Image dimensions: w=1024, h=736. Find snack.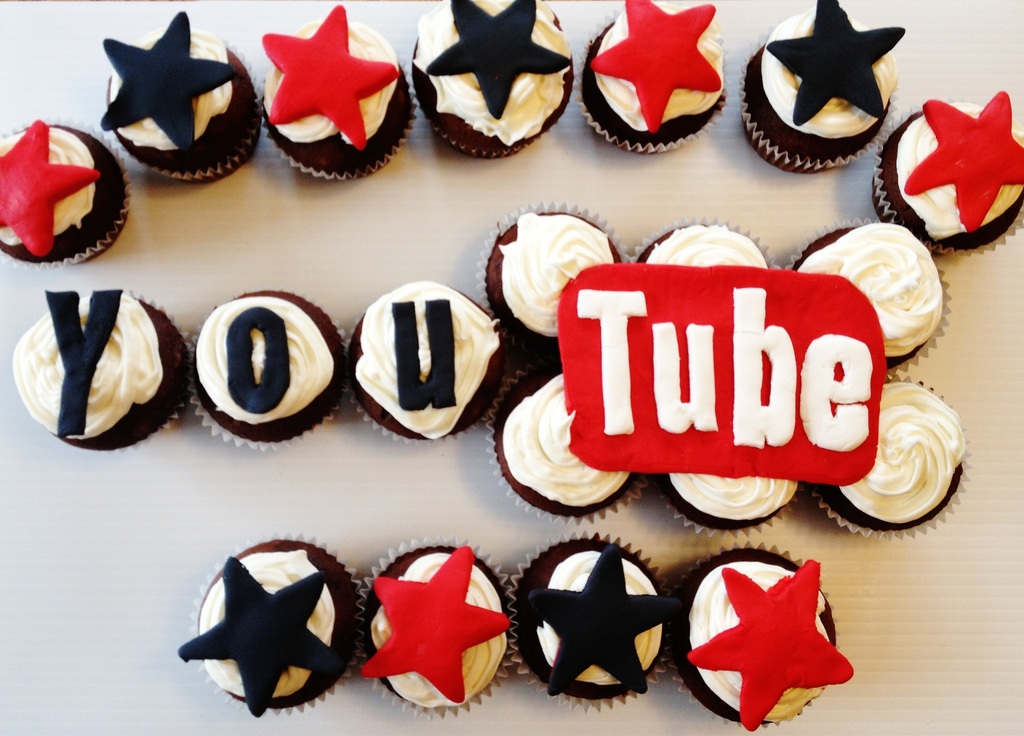
box=[665, 540, 854, 732].
